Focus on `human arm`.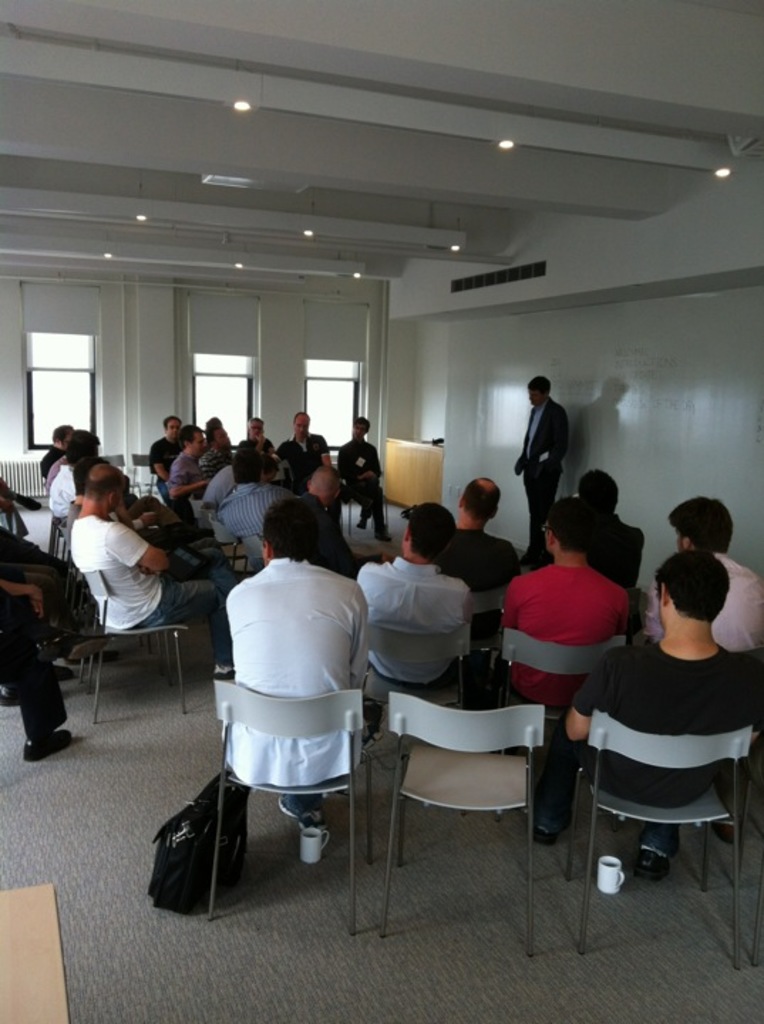
Focused at BBox(499, 397, 535, 489).
